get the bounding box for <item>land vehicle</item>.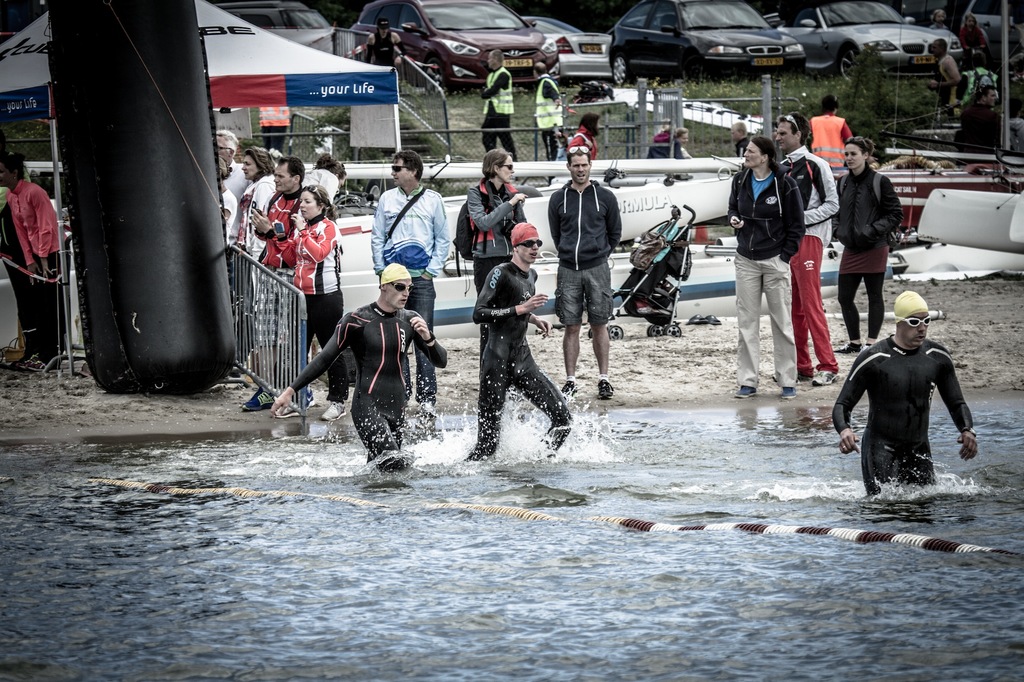
<bbox>355, 0, 557, 90</bbox>.
